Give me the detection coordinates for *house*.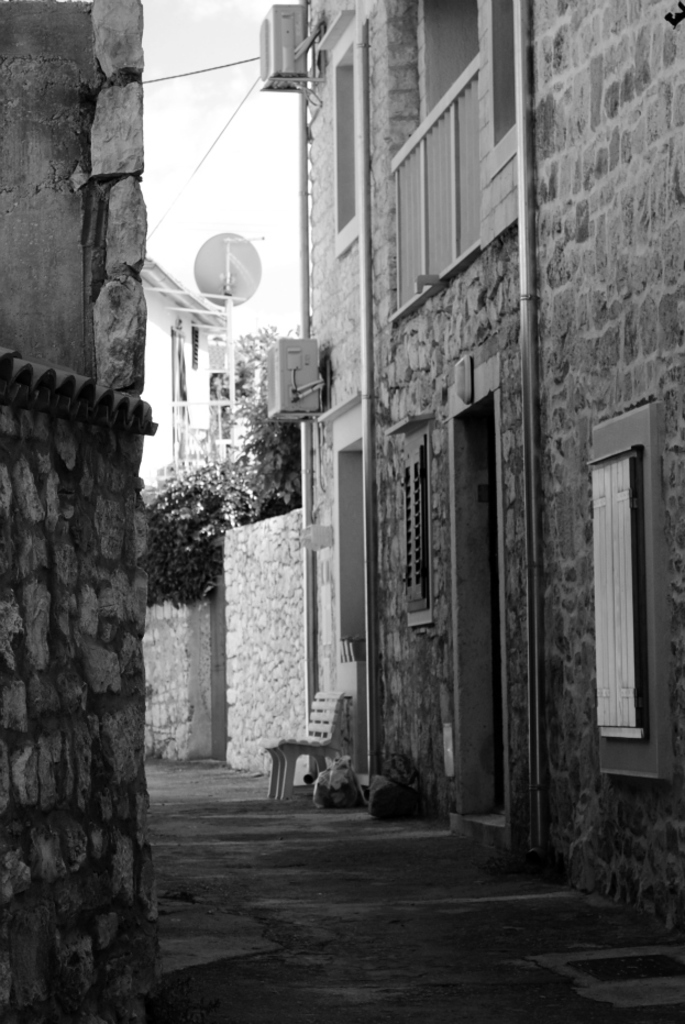
locate(139, 245, 250, 537).
